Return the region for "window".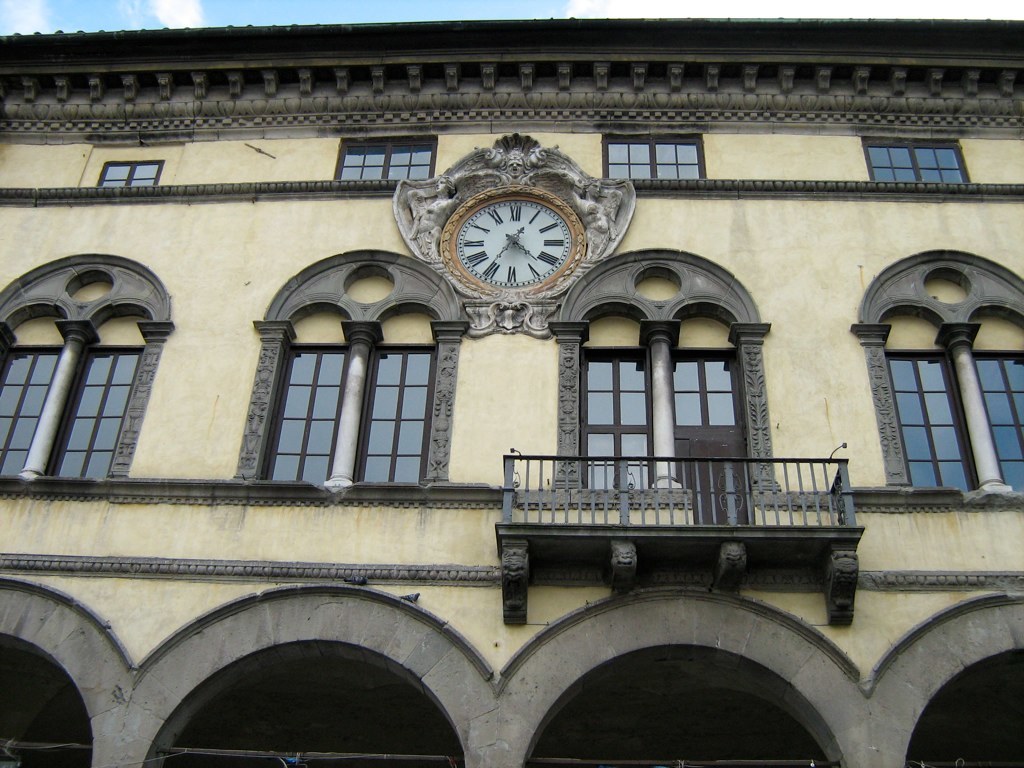
<box>332,135,437,182</box>.
